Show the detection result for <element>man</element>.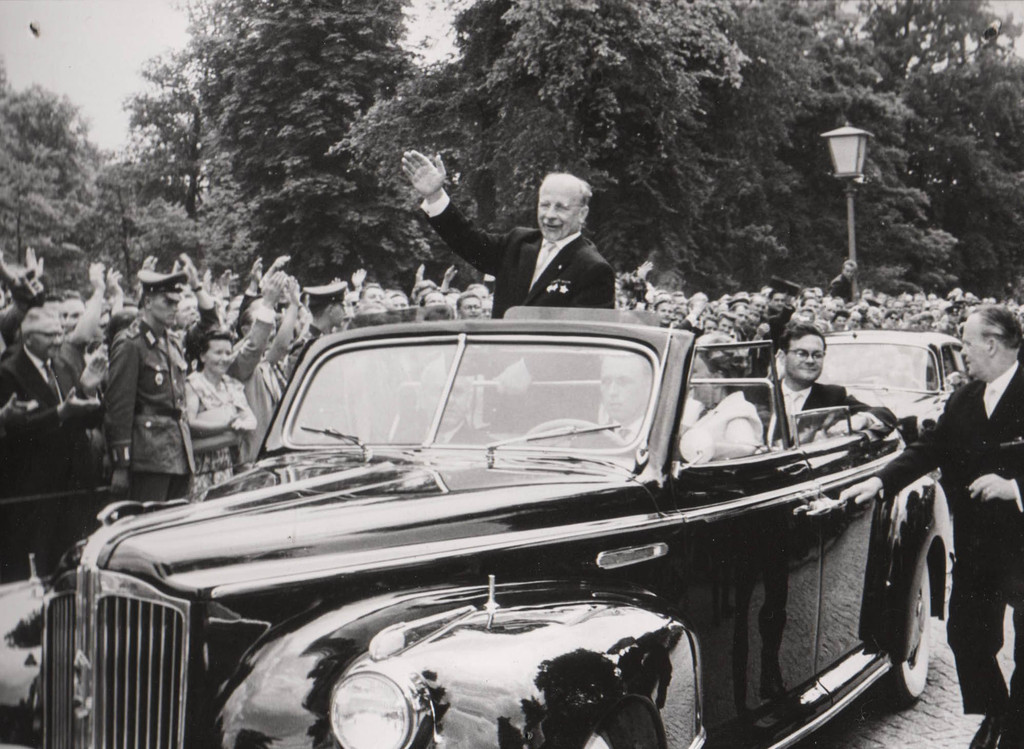
(387,353,499,447).
